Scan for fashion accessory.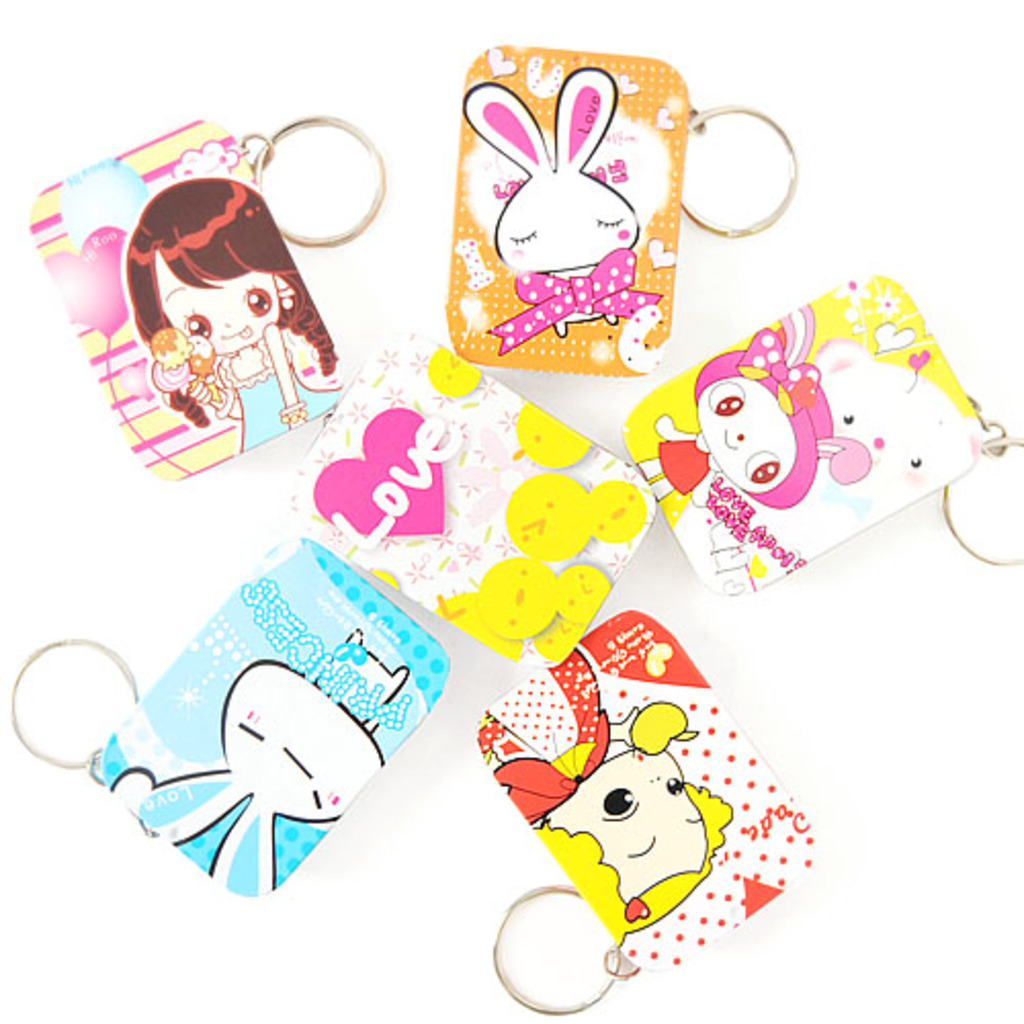
Scan result: left=733, top=326, right=827, bottom=422.
